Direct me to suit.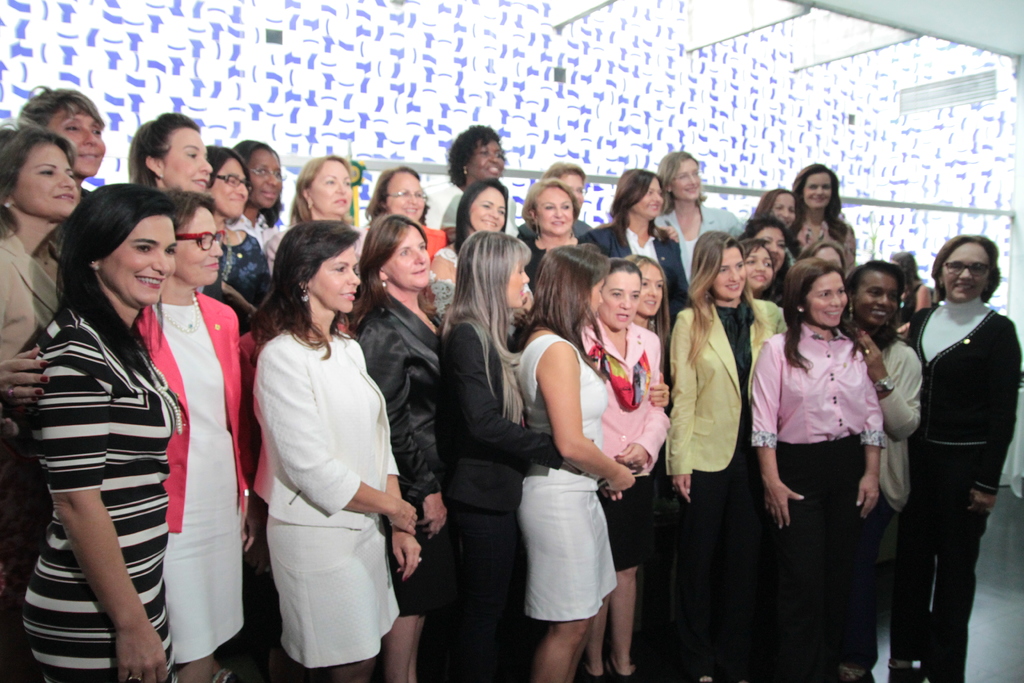
Direction: <box>579,220,687,327</box>.
